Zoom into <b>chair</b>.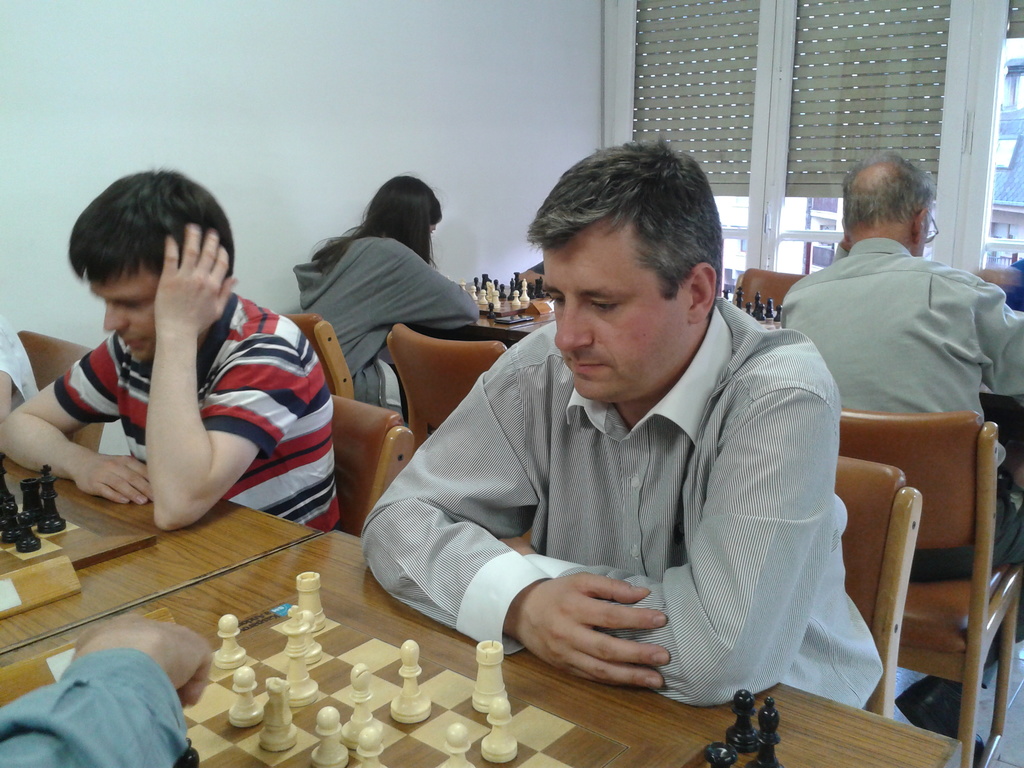
Zoom target: (328, 389, 415, 539).
